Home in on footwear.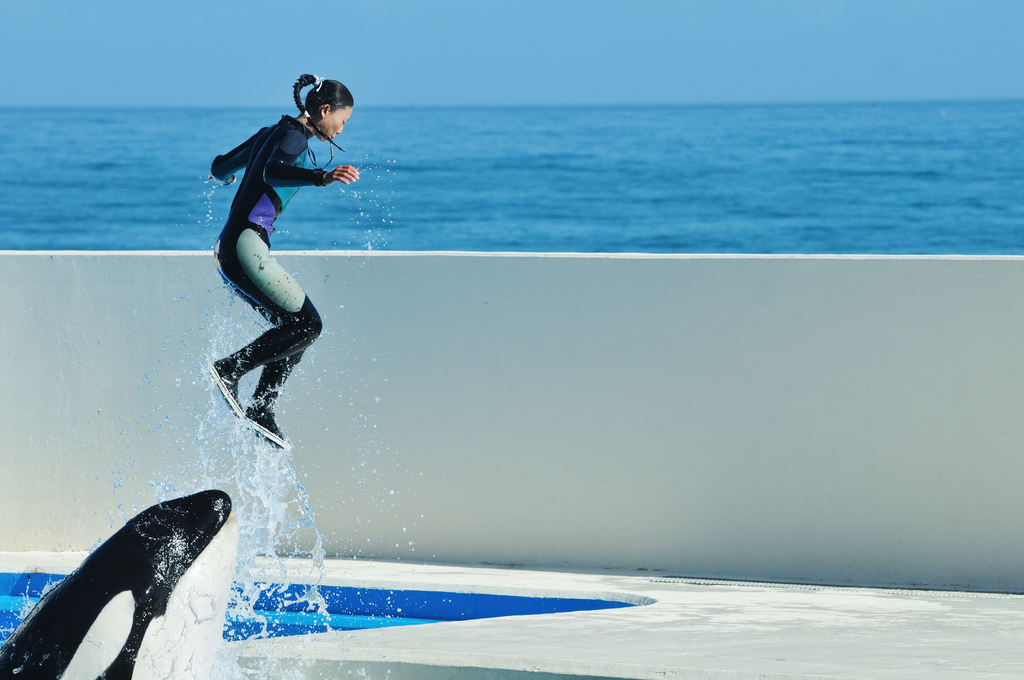
Homed in at 207, 353, 242, 416.
